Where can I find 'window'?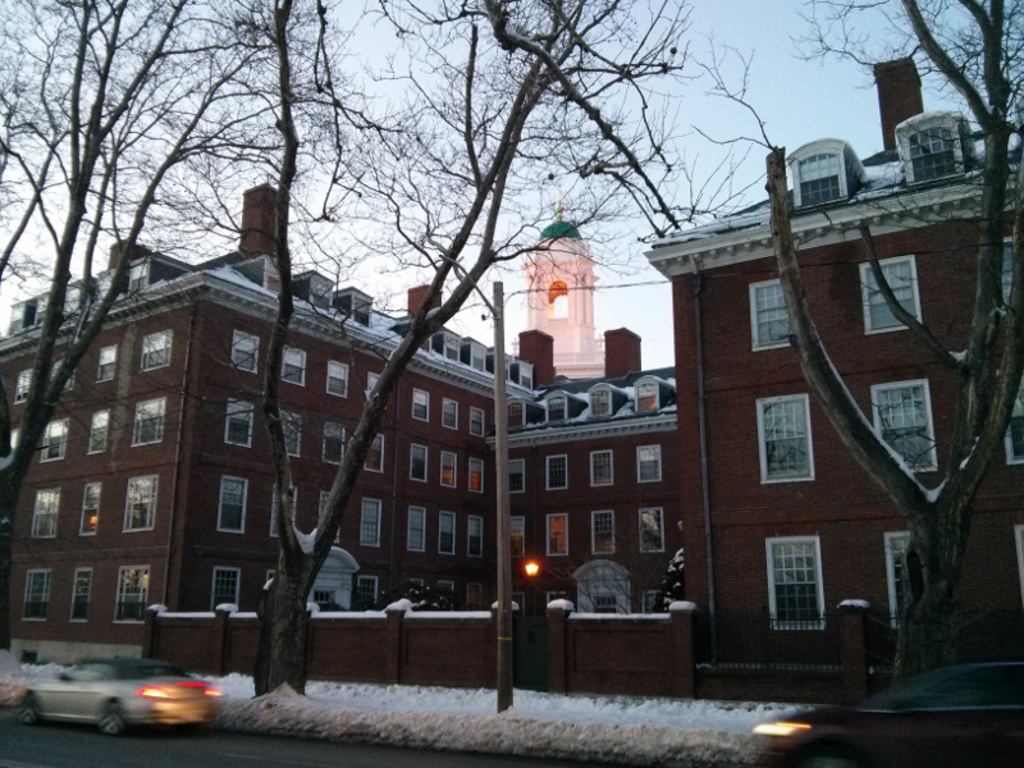
You can find it at [360,495,379,550].
